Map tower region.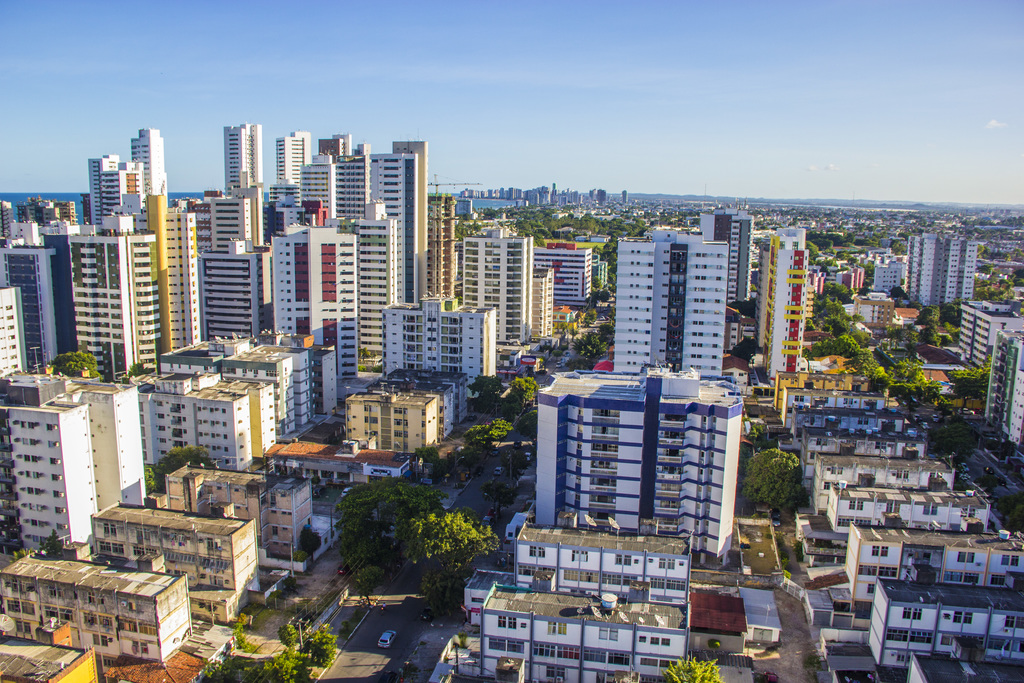
Mapped to [left=532, top=375, right=725, bottom=559].
